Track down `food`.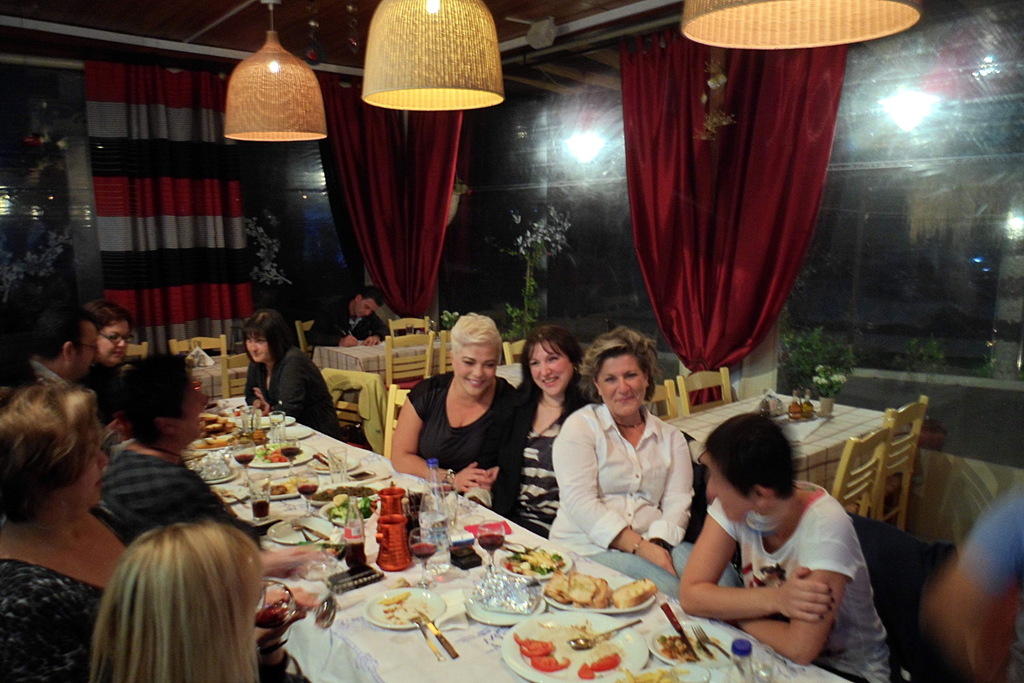
Tracked to [511,630,573,675].
